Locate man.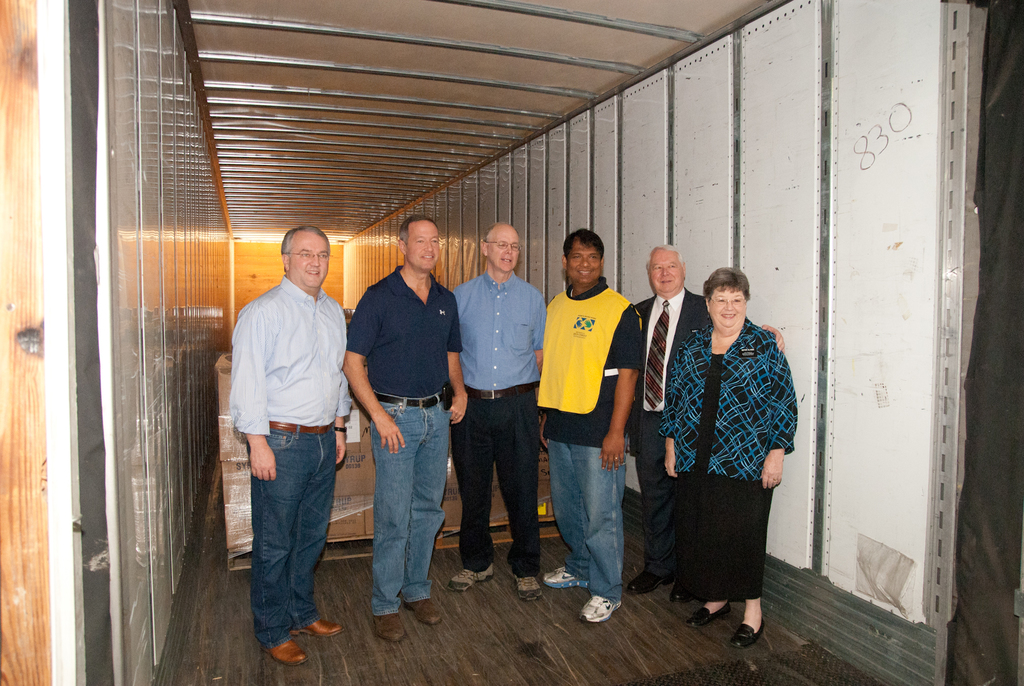
Bounding box: left=230, top=227, right=353, bottom=667.
